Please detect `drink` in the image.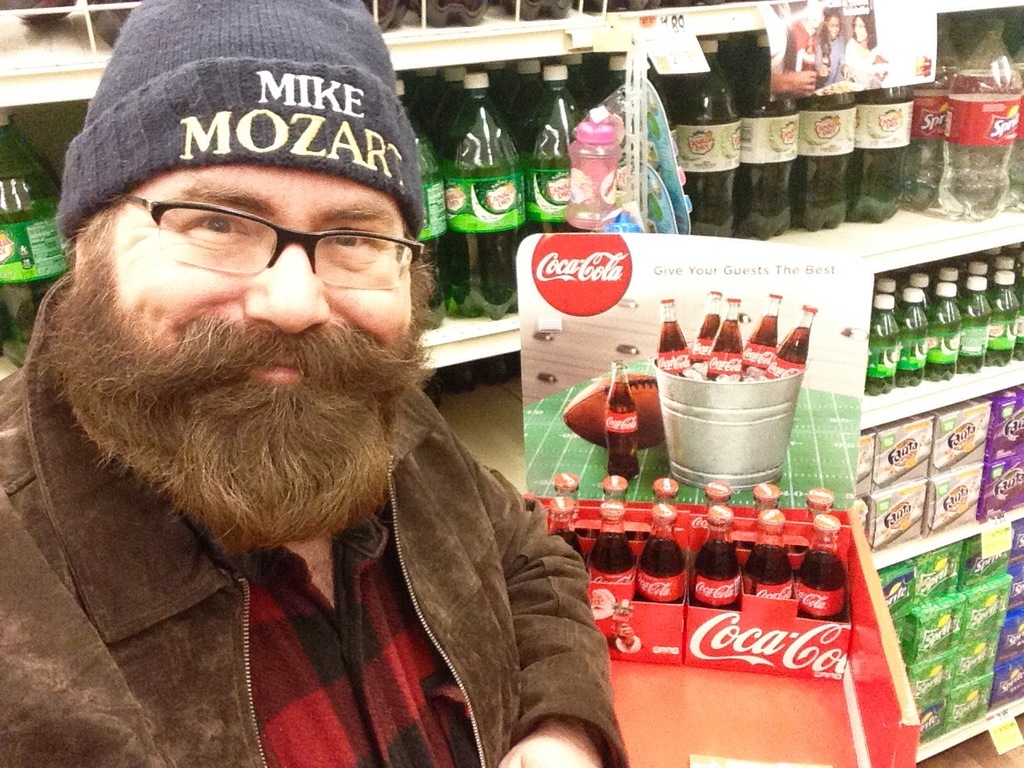
region(514, 0, 570, 22).
